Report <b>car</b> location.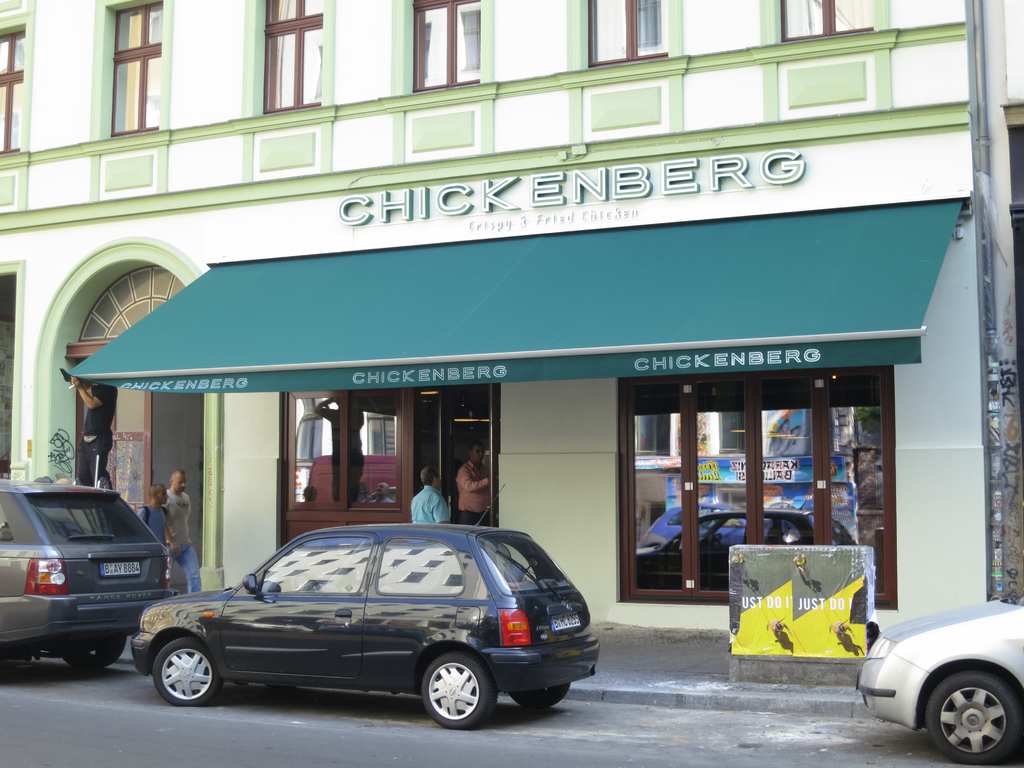
Report: select_region(126, 518, 604, 729).
